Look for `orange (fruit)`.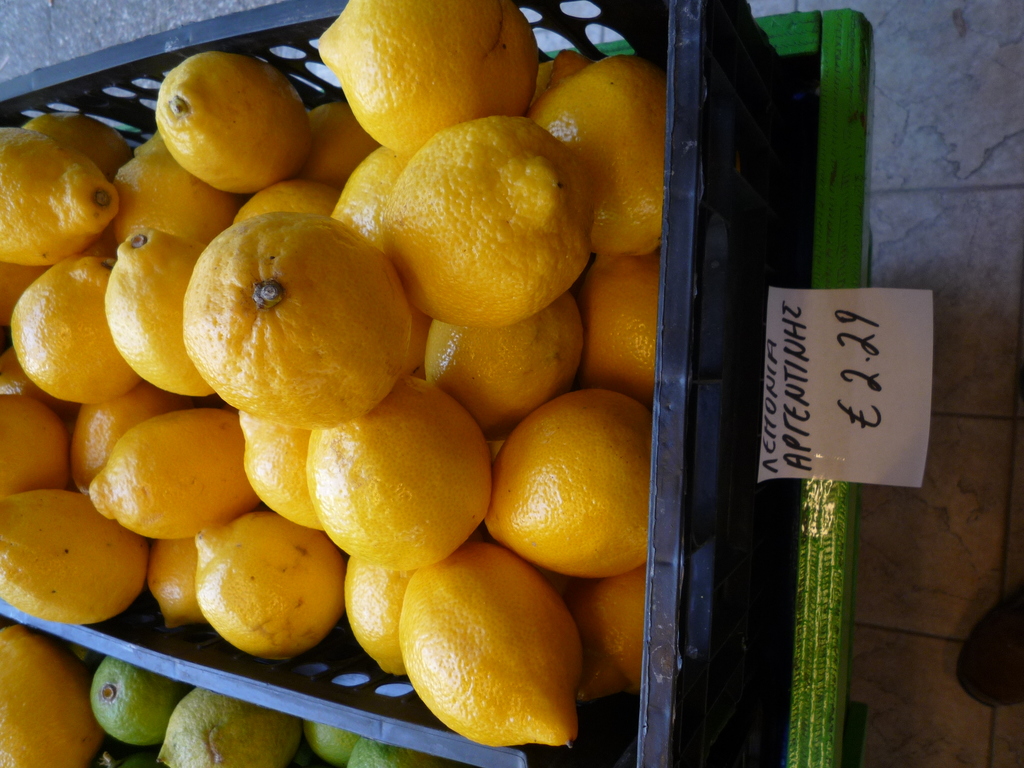
Found: region(418, 316, 575, 433).
